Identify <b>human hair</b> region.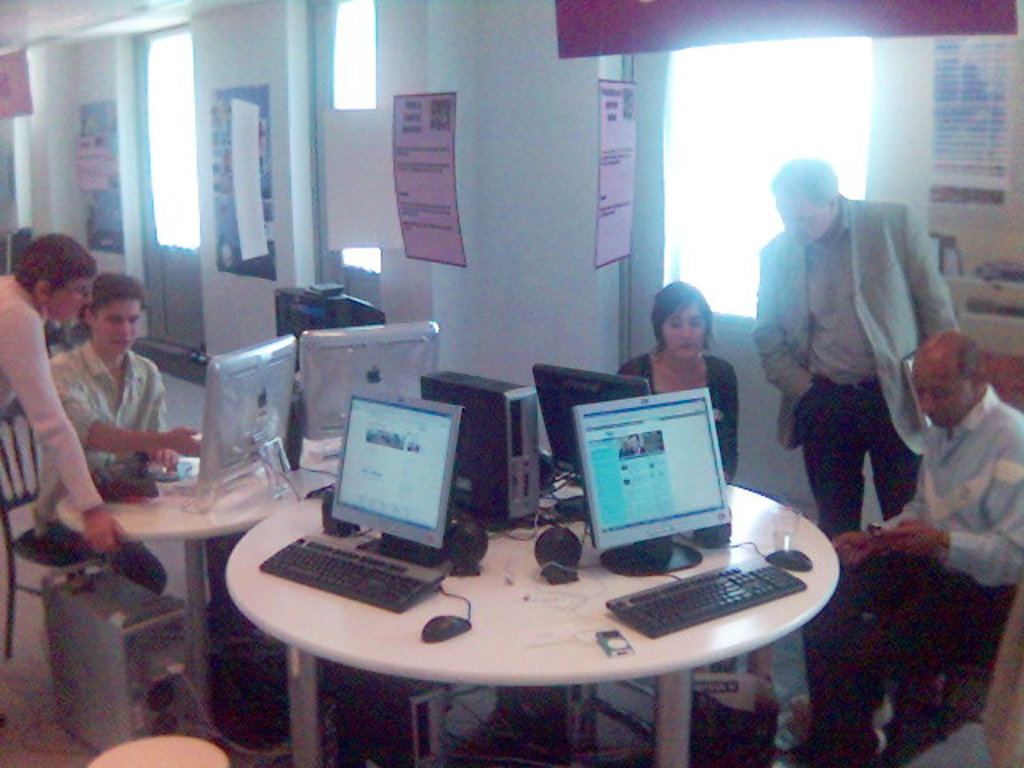
Region: BBox(651, 282, 726, 366).
